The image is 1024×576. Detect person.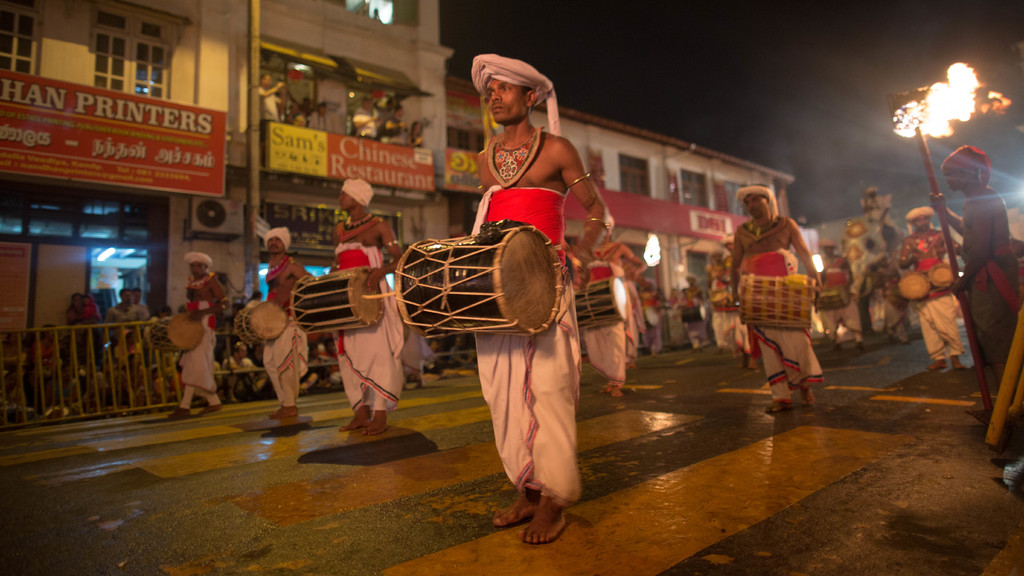
Detection: (x1=408, y1=122, x2=425, y2=145).
